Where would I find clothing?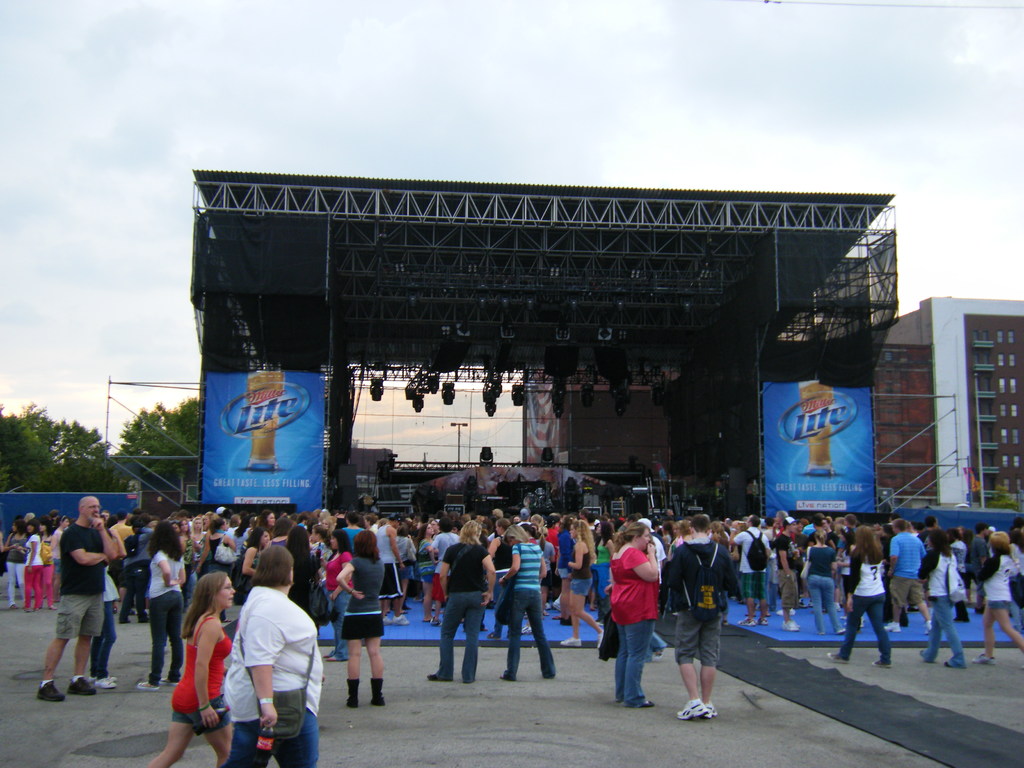
At x1=374, y1=561, x2=401, y2=600.
